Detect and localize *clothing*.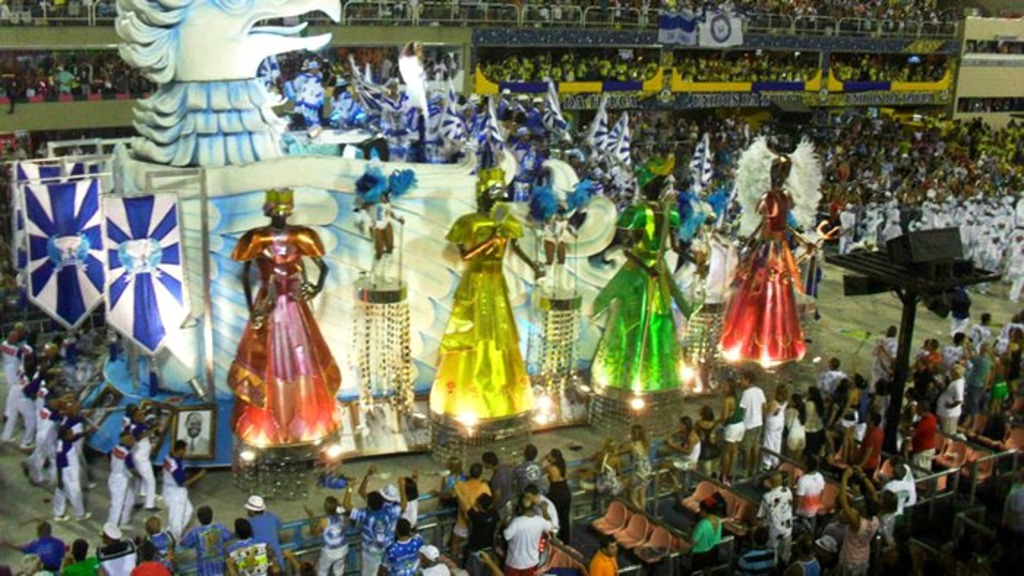
Localized at (left=25, top=538, right=56, bottom=569).
